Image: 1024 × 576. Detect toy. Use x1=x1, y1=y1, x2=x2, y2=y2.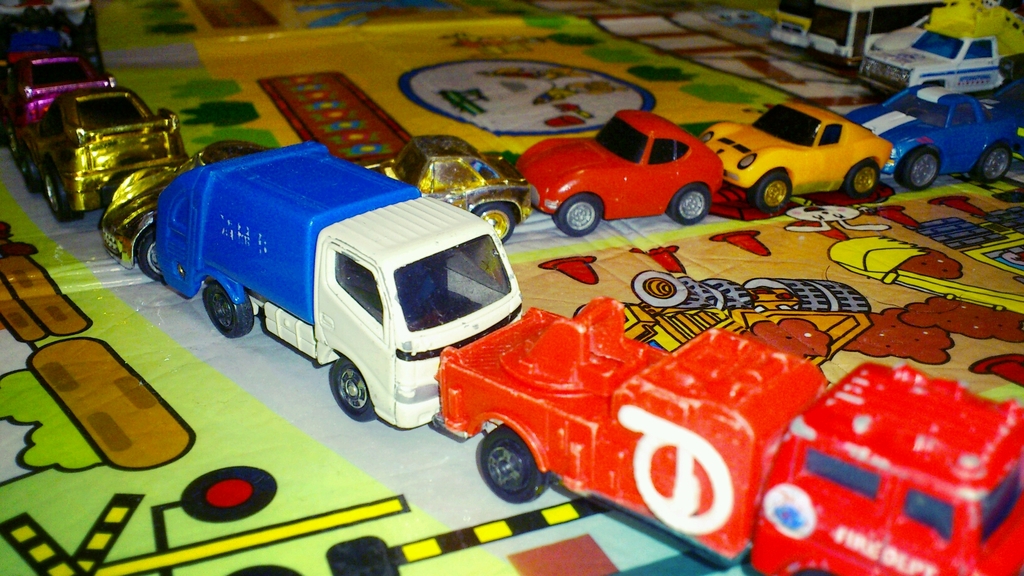
x1=158, y1=138, x2=524, y2=429.
